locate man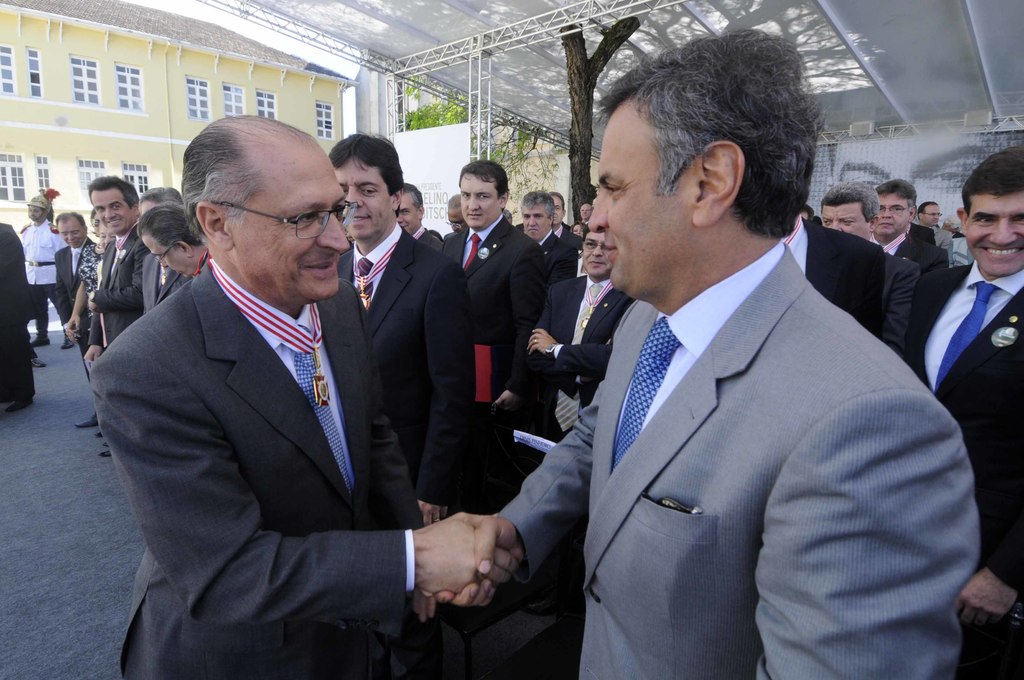
893,158,1023,673
